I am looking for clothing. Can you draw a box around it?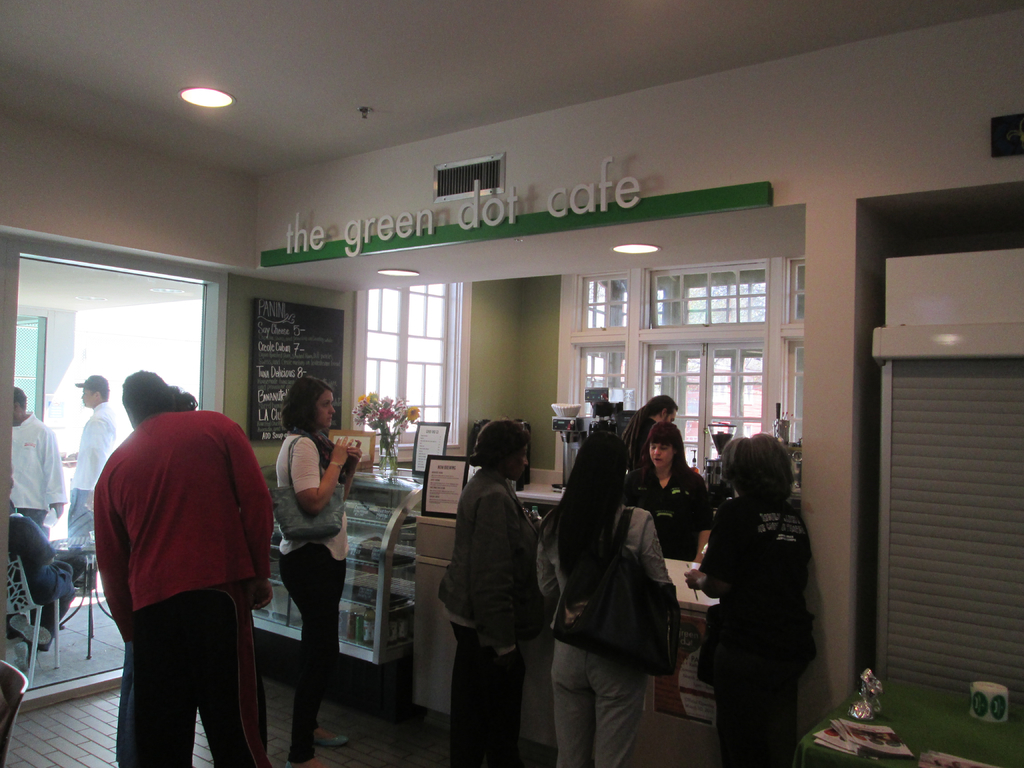
Sure, the bounding box is bbox=(7, 509, 74, 641).
